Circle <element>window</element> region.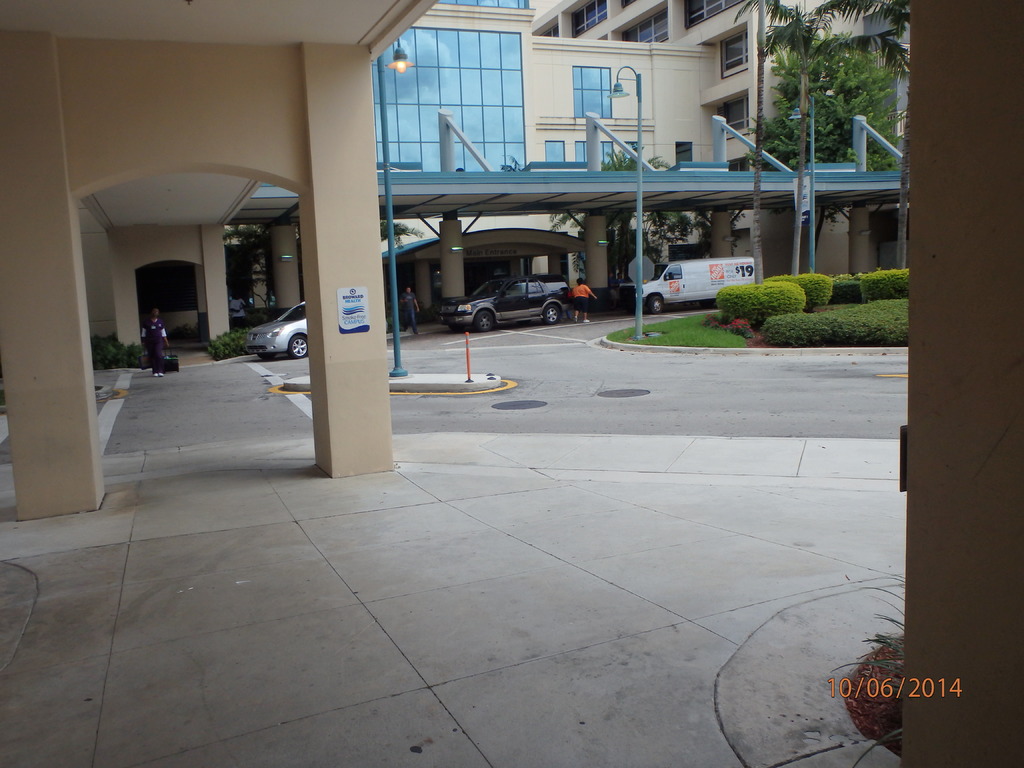
Region: Rect(620, 8, 671, 44).
